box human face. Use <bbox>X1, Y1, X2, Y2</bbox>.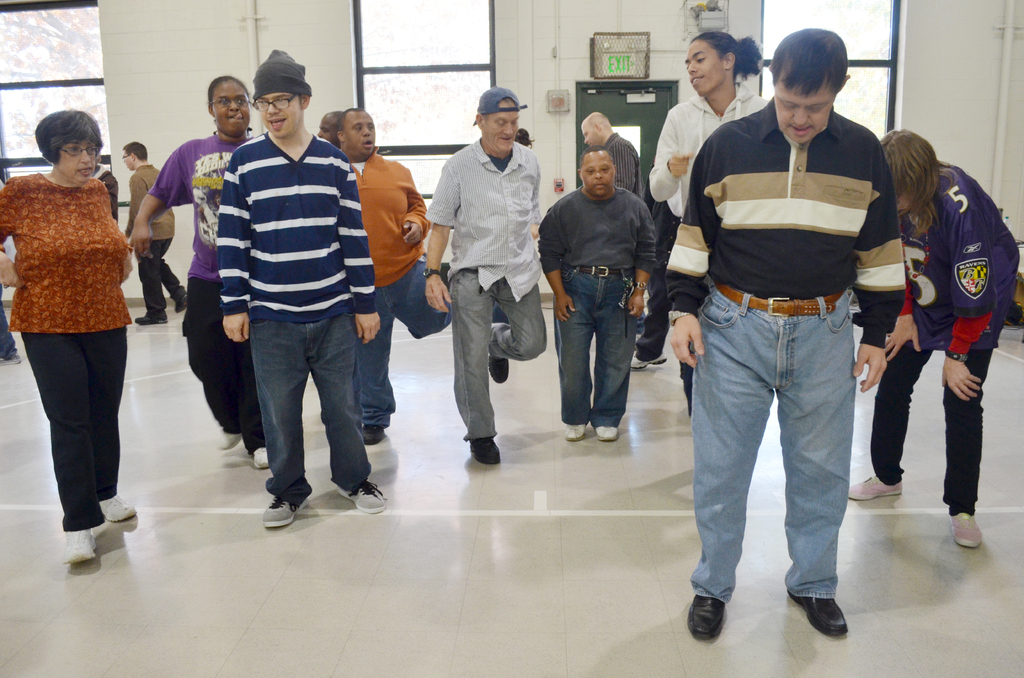
<bbox>316, 116, 337, 150</bbox>.
